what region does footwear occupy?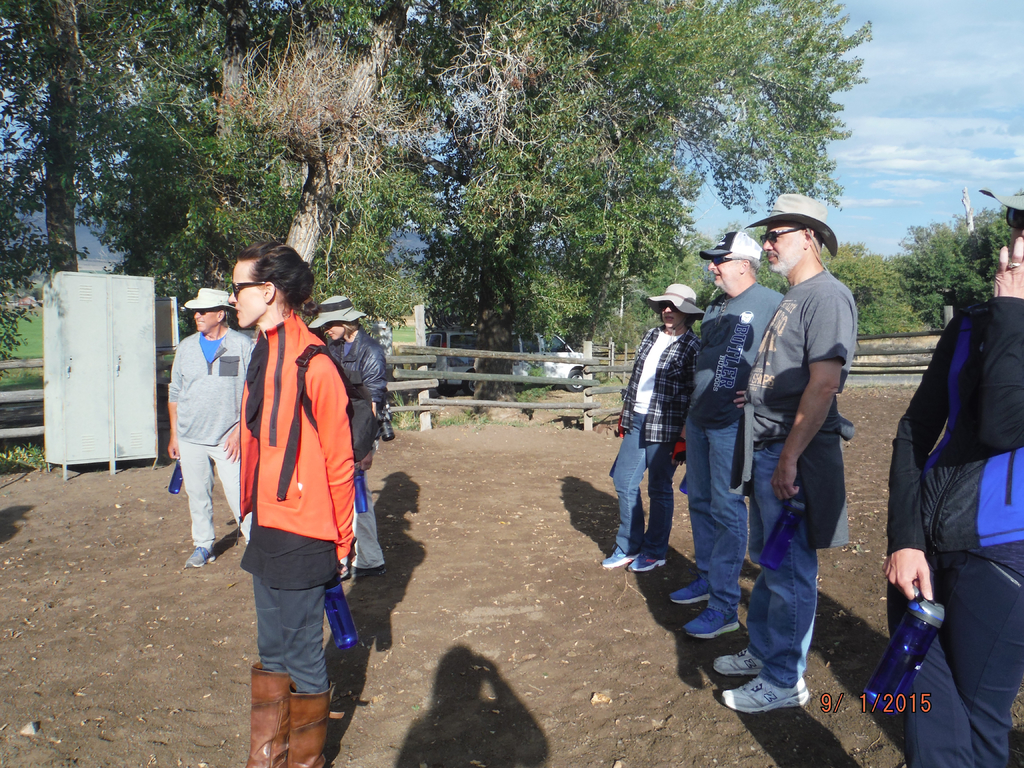
region(666, 579, 708, 609).
